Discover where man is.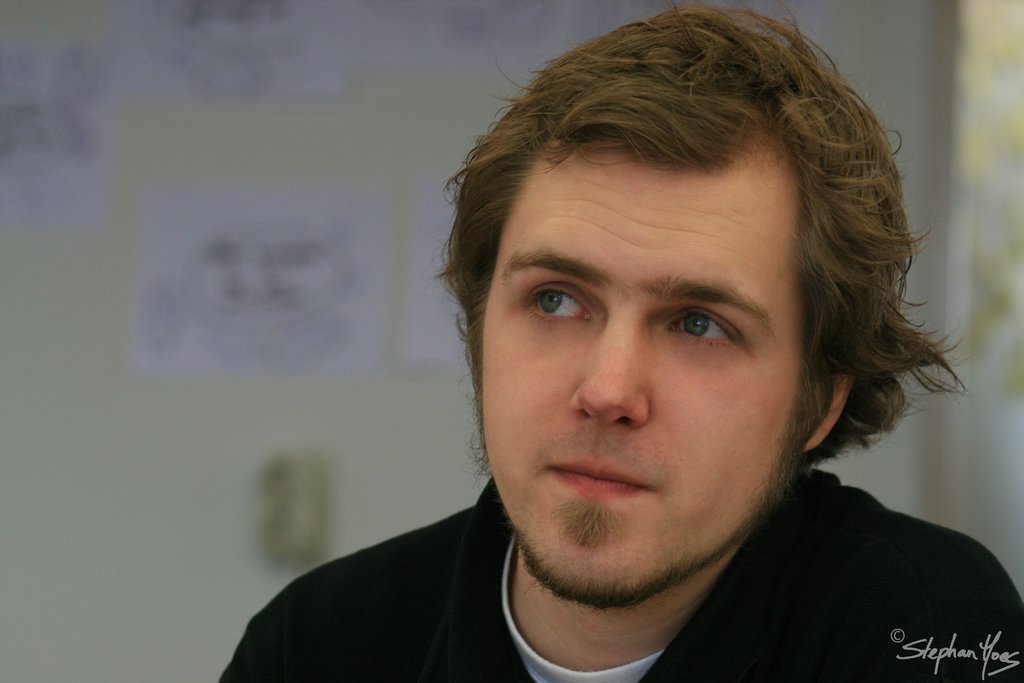
Discovered at left=209, top=74, right=1008, bottom=663.
